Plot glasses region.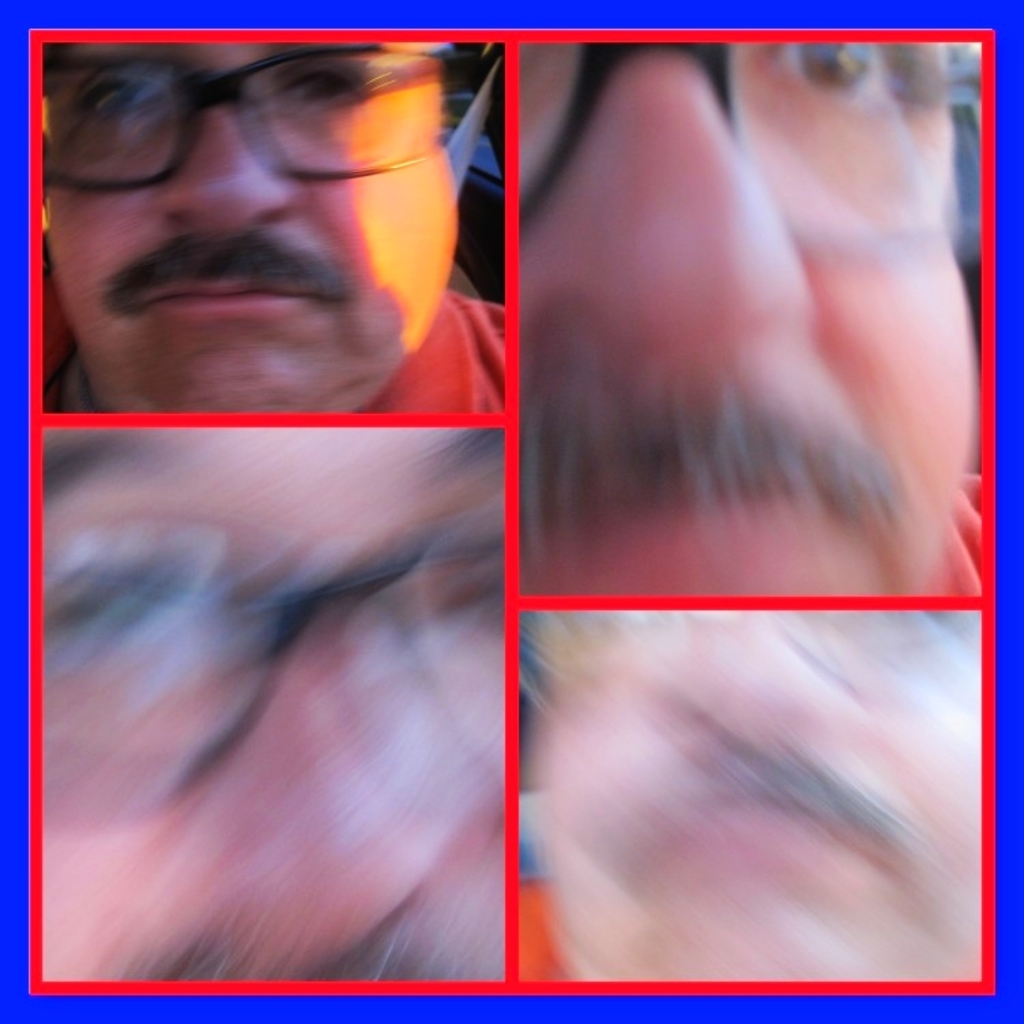
Plotted at {"left": 40, "top": 52, "right": 507, "bottom": 194}.
